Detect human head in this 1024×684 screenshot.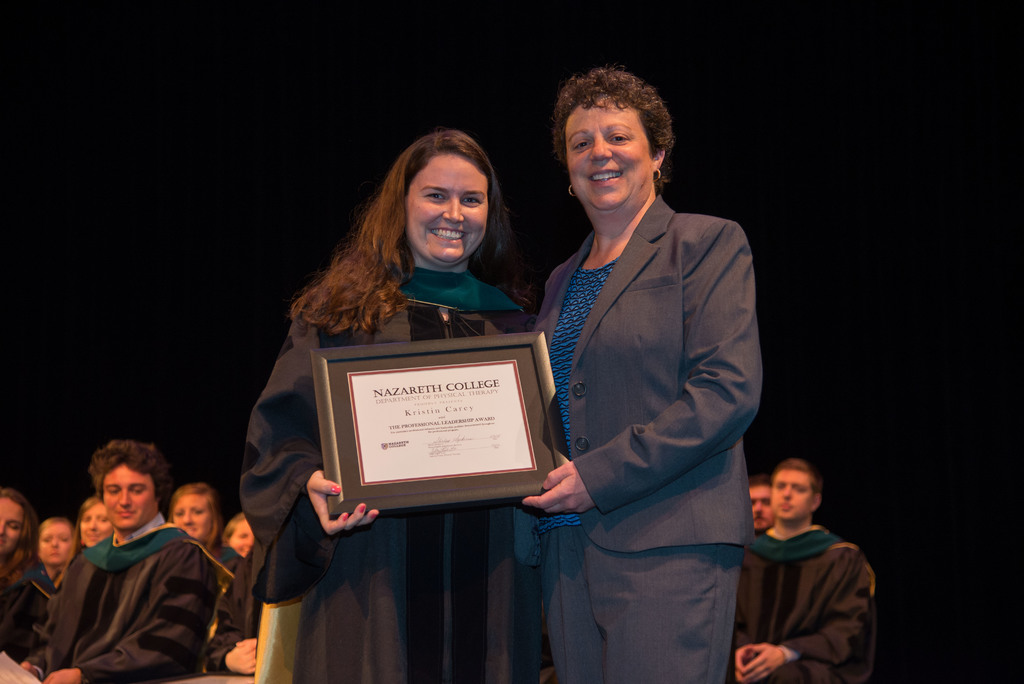
Detection: {"x1": 383, "y1": 134, "x2": 498, "y2": 270}.
